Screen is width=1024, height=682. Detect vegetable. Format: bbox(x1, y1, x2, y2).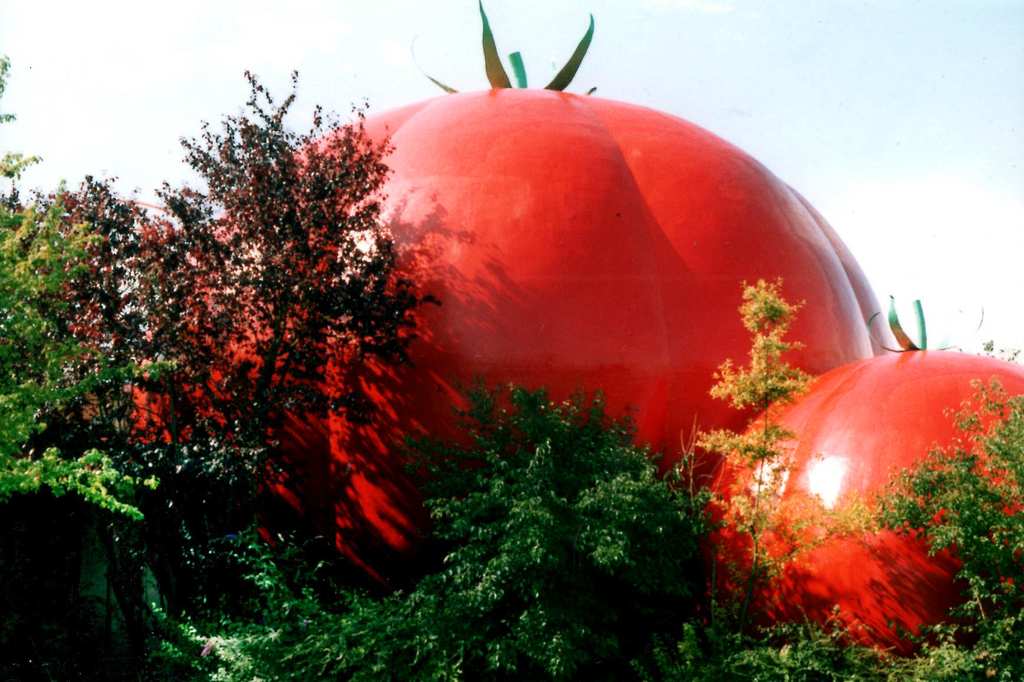
bbox(131, 0, 893, 603).
